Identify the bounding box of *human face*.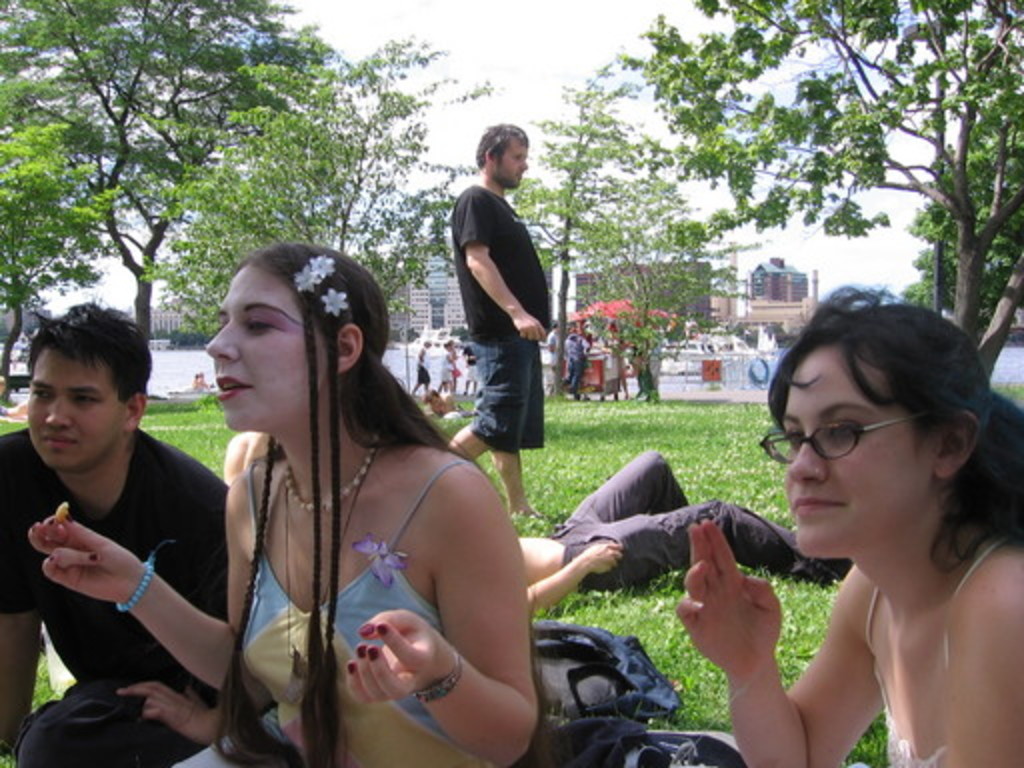
x1=206 y1=266 x2=324 y2=426.
